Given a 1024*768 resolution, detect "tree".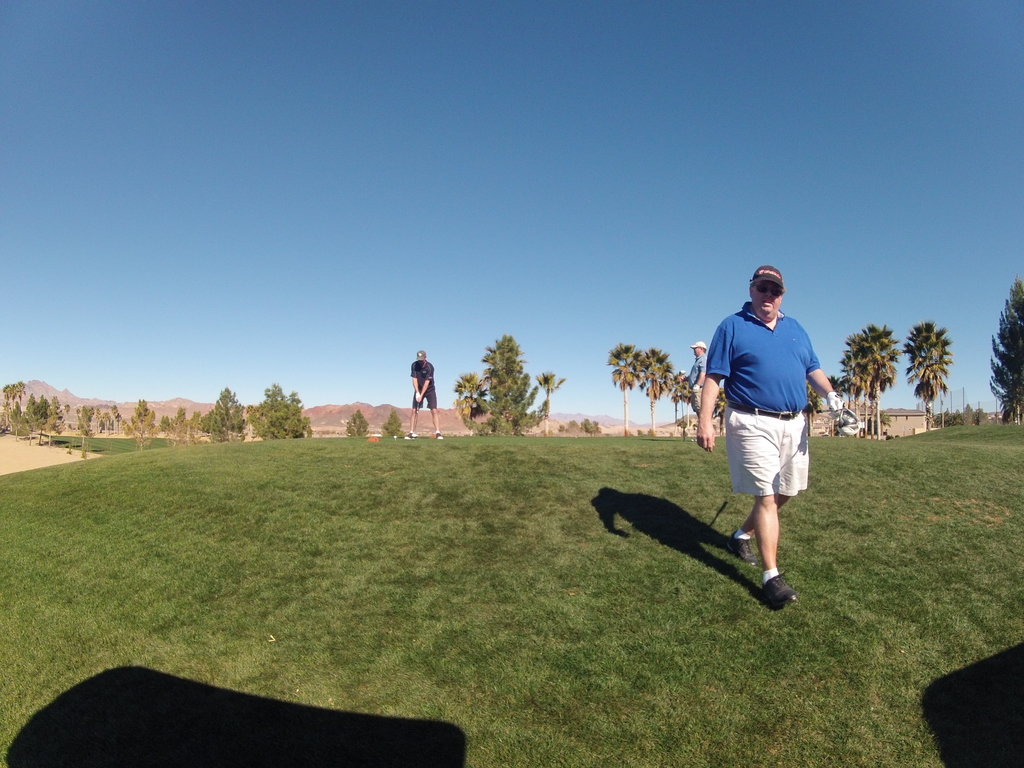
(805,377,828,415).
